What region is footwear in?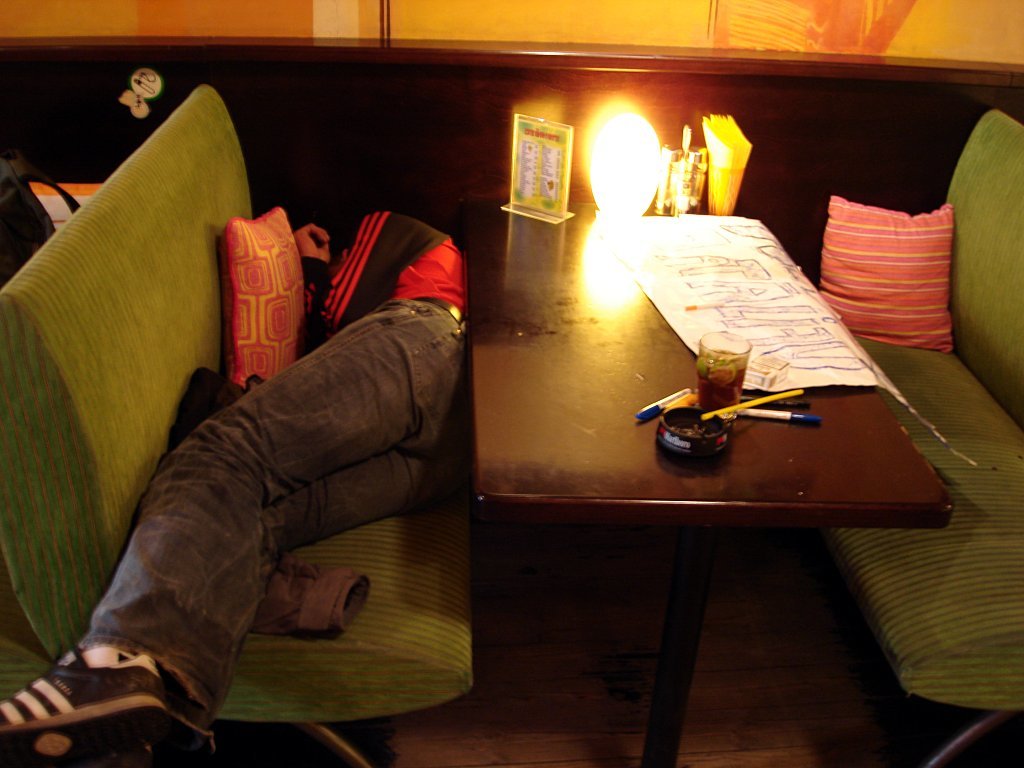
[9, 610, 203, 755].
